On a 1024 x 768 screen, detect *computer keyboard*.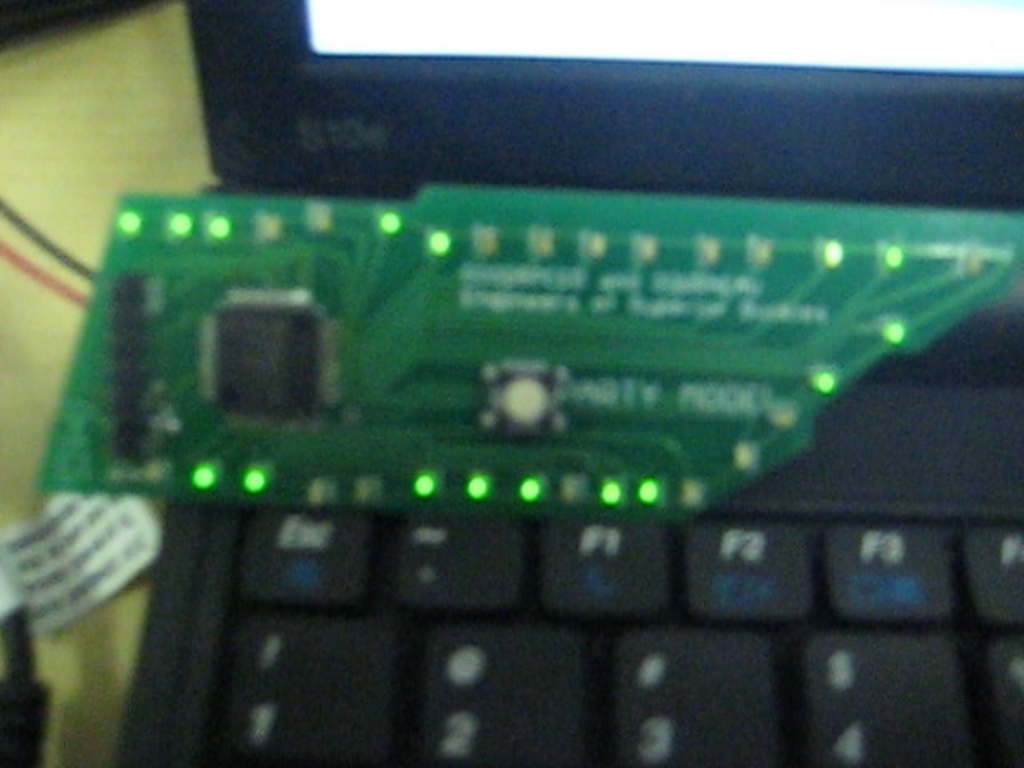
{"left": 107, "top": 379, "right": 1022, "bottom": 766}.
